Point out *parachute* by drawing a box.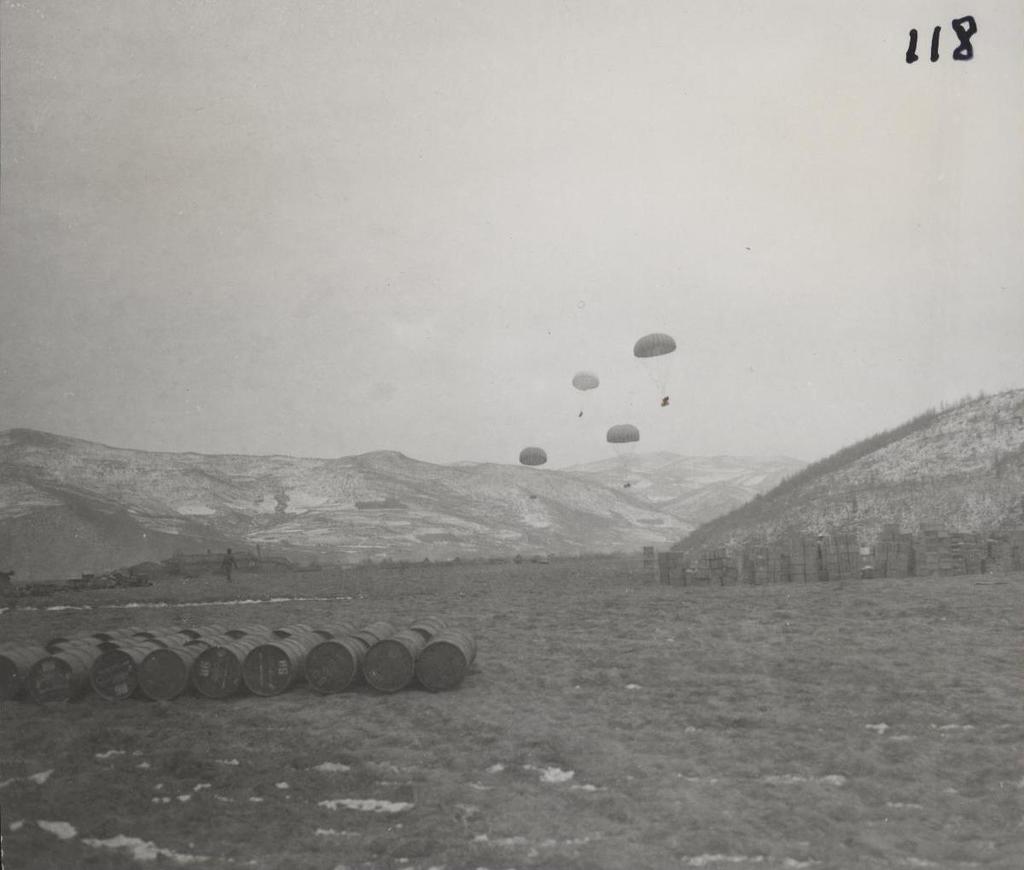
region(572, 371, 599, 414).
